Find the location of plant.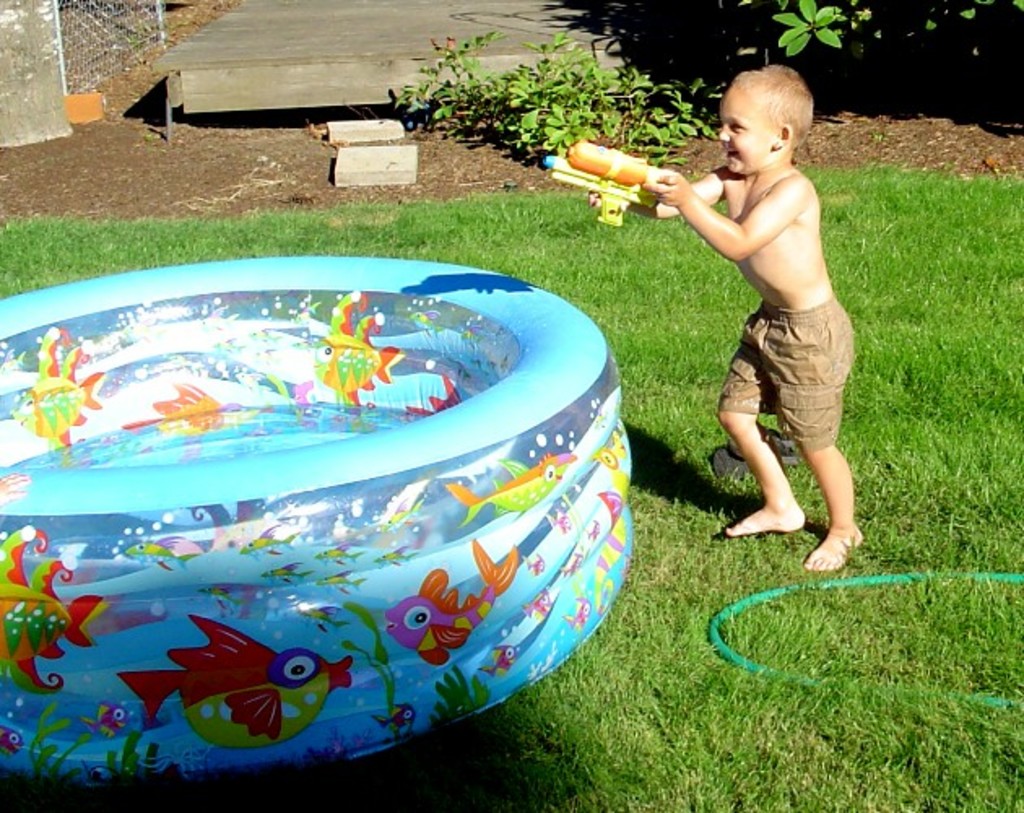
Location: x1=387, y1=15, x2=702, y2=146.
